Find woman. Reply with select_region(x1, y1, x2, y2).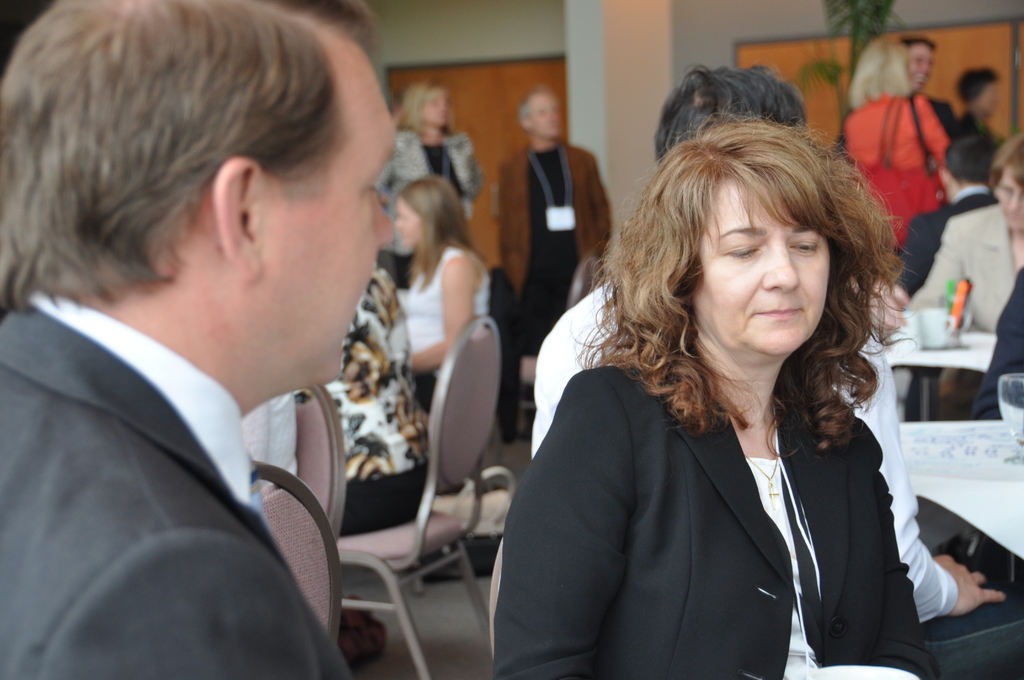
select_region(521, 131, 909, 679).
